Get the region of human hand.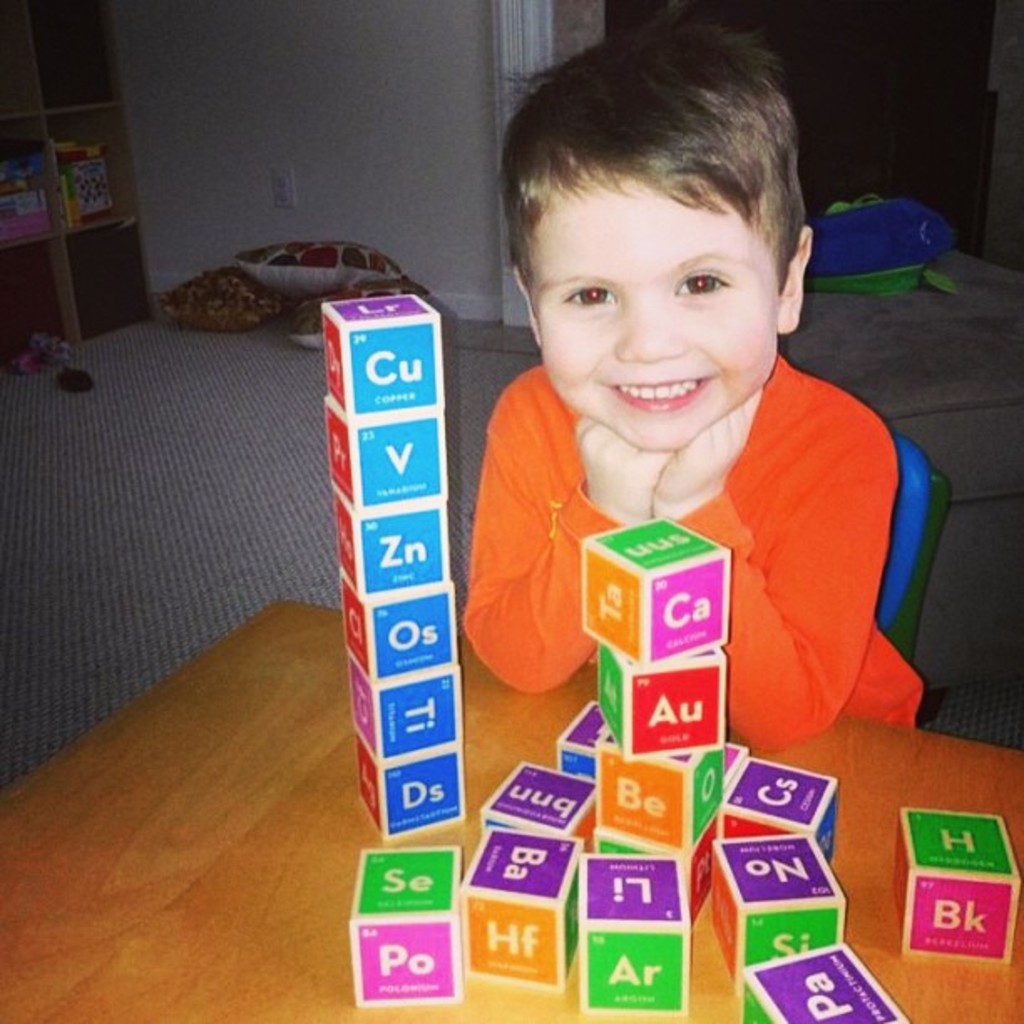
pyautogui.locateOnScreen(569, 410, 676, 530).
